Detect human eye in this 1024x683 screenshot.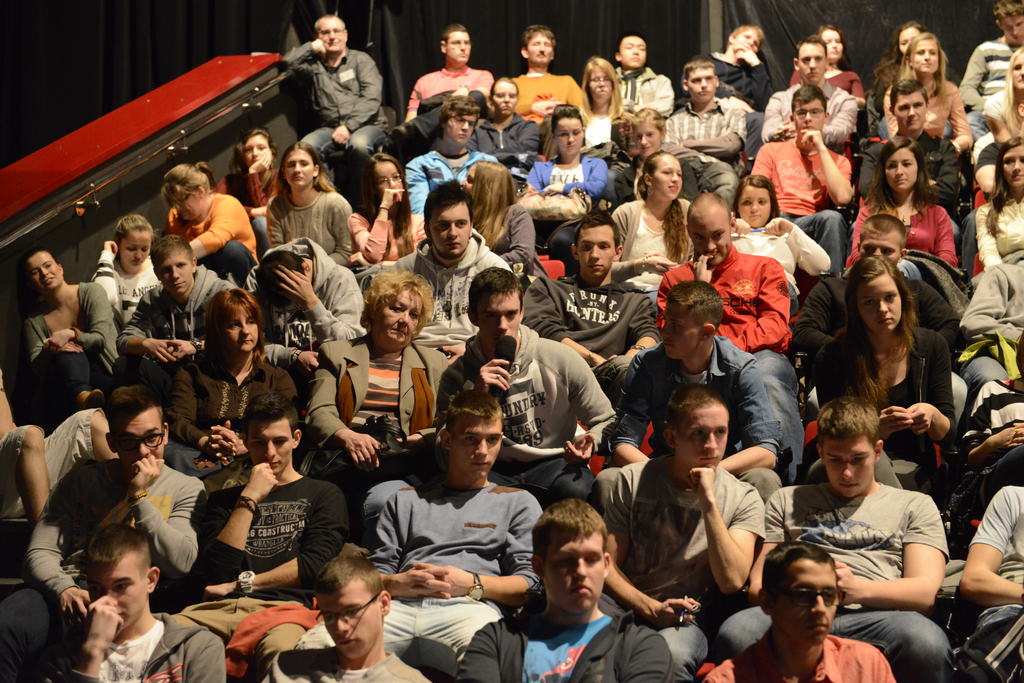
Detection: pyautogui.locateOnScreen(531, 40, 540, 47).
